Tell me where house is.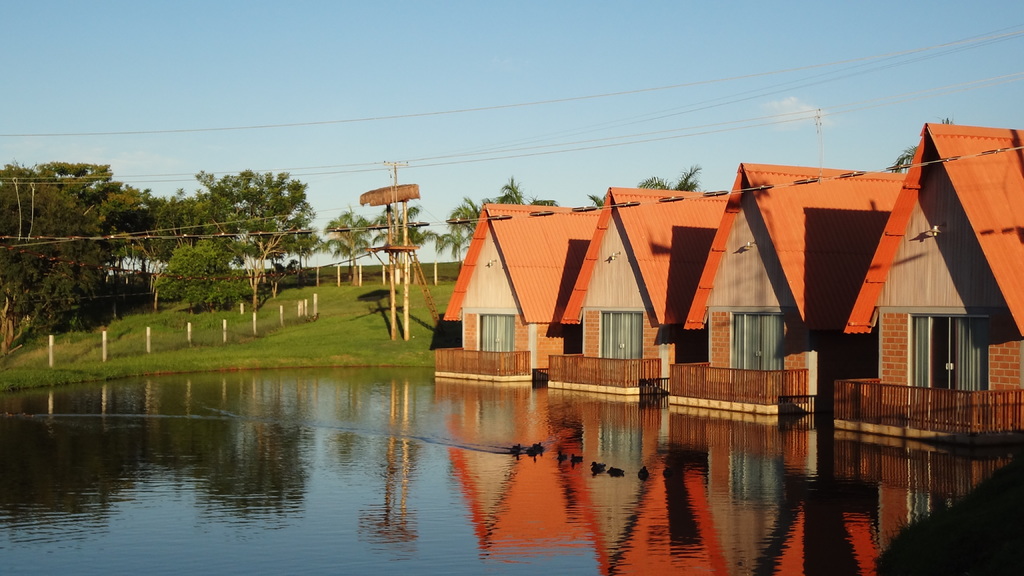
house is at 670, 155, 918, 422.
